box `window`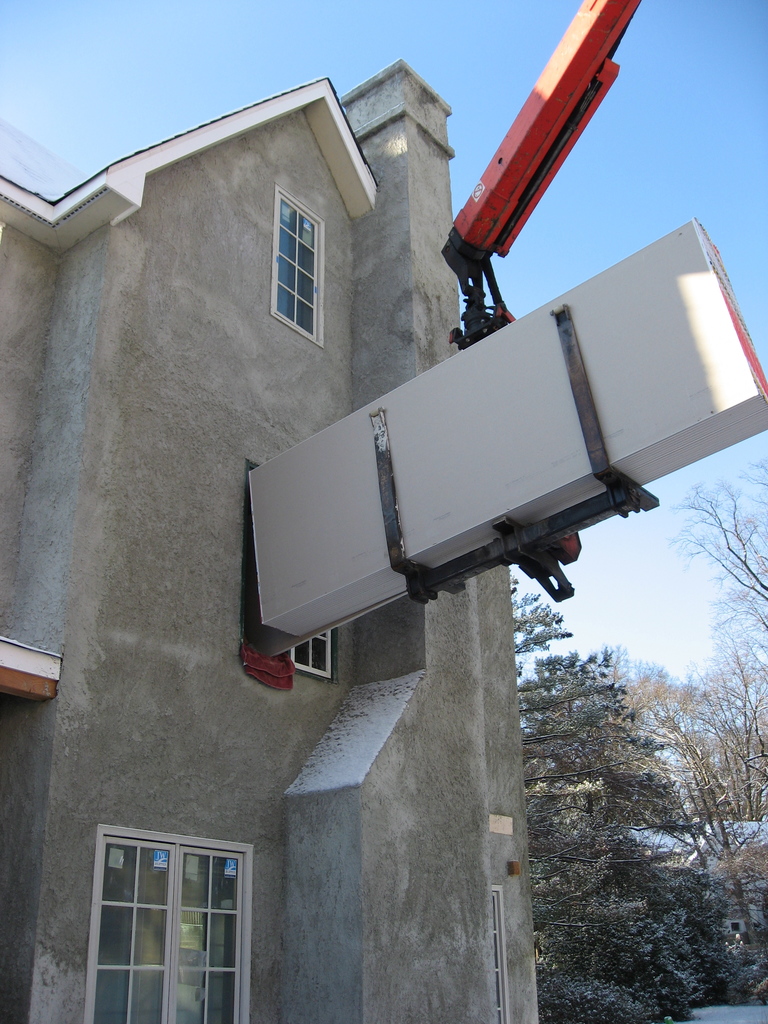
Rect(275, 189, 324, 345)
